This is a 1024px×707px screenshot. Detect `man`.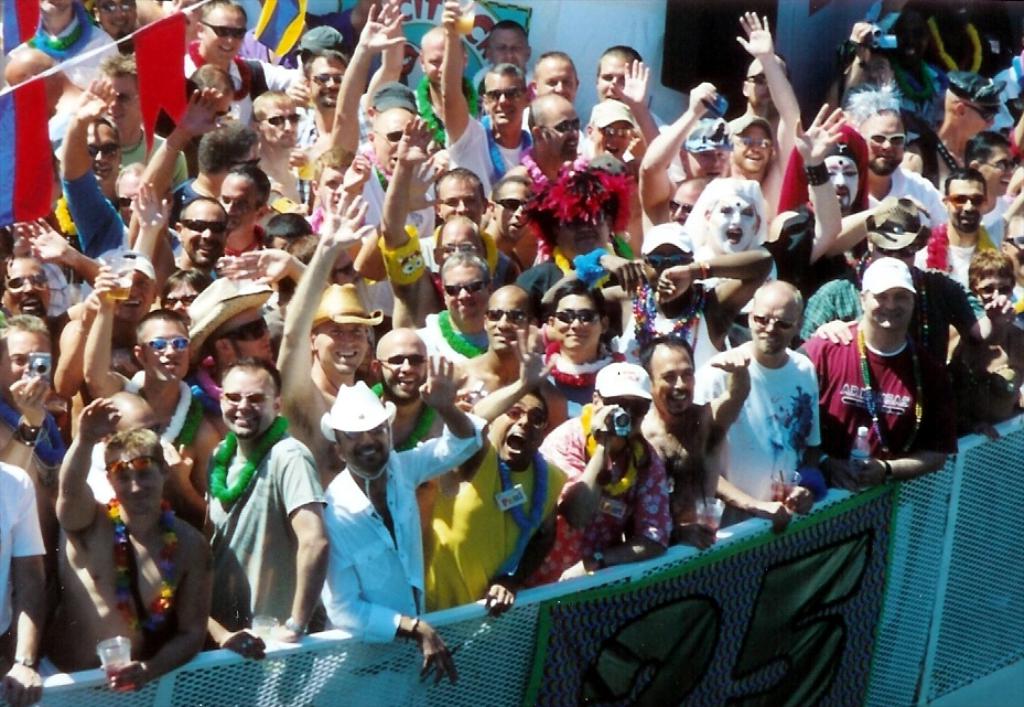
[left=530, top=50, right=585, bottom=132].
